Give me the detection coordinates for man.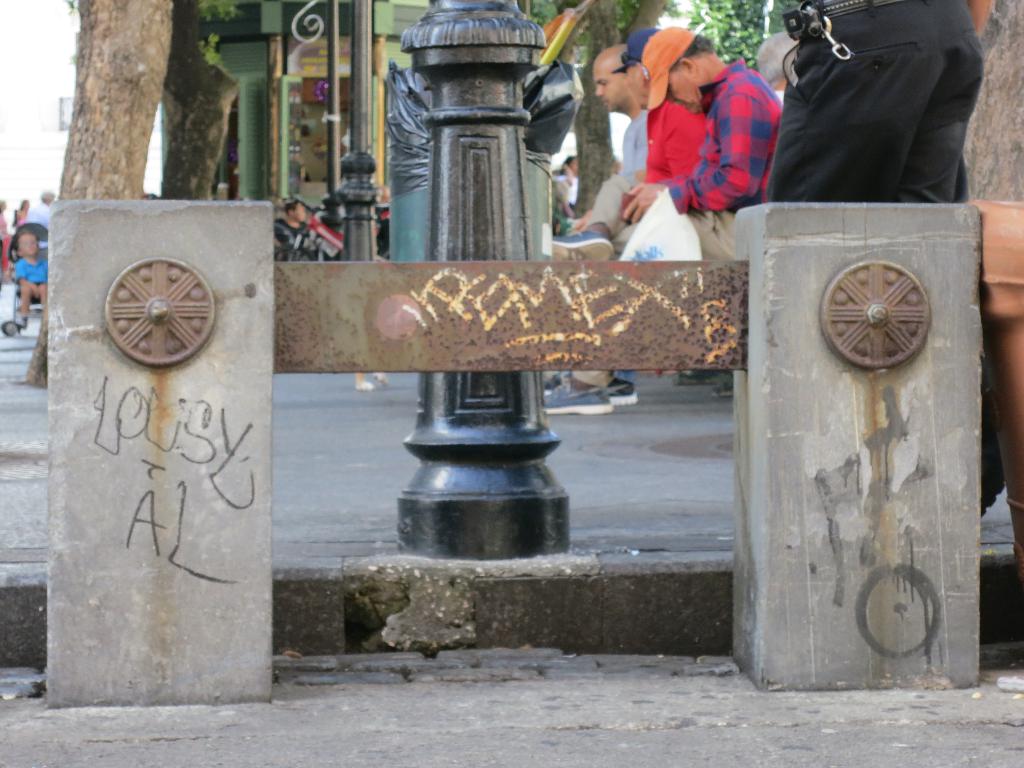
538,23,785,412.
